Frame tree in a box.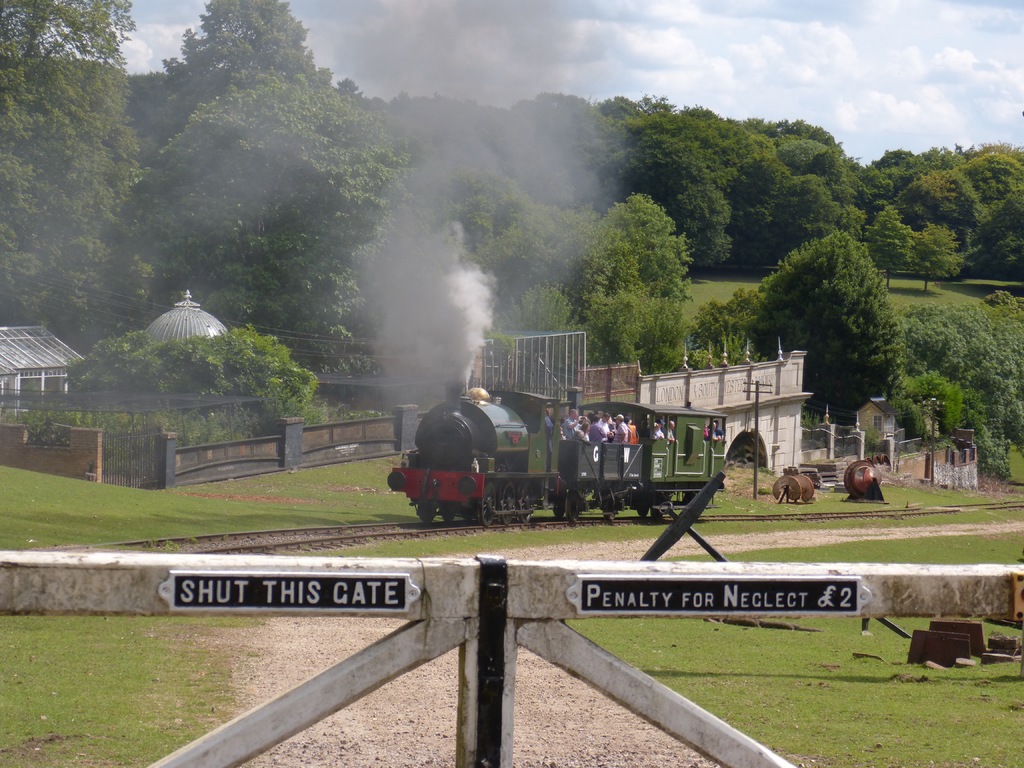
crop(324, 77, 519, 208).
